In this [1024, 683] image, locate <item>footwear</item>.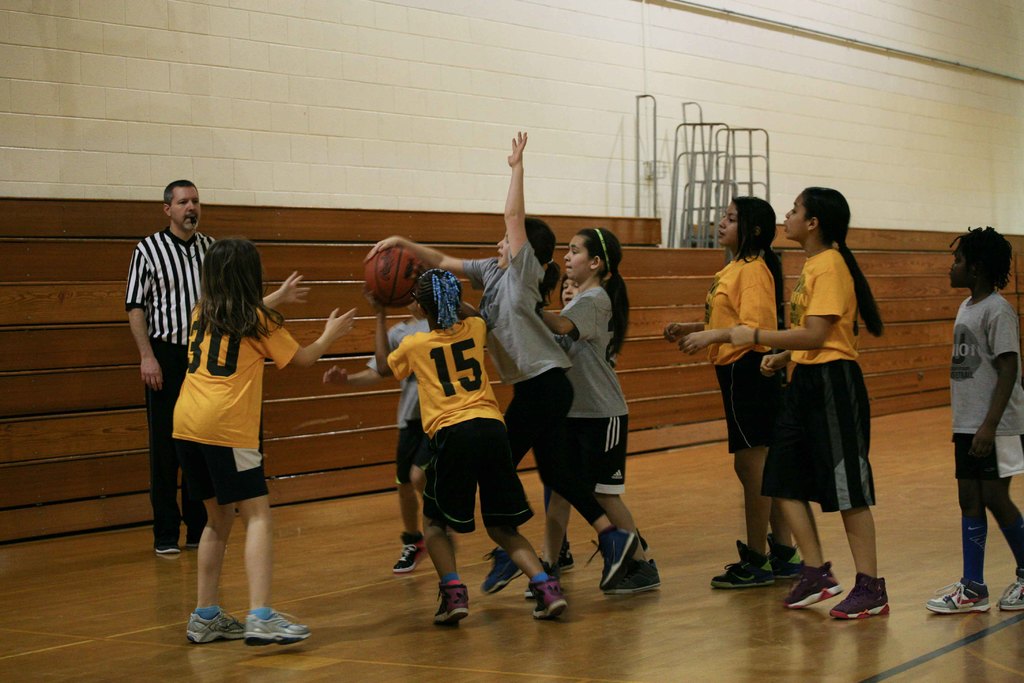
Bounding box: <box>556,538,573,571</box>.
